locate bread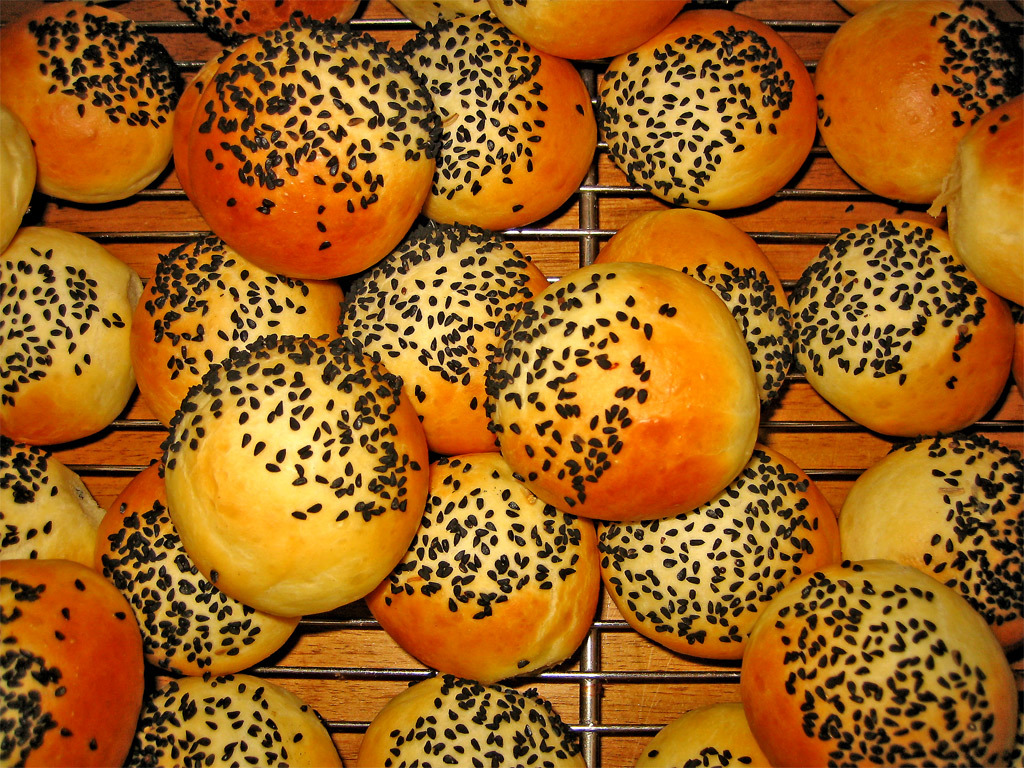
select_region(165, 27, 429, 284)
